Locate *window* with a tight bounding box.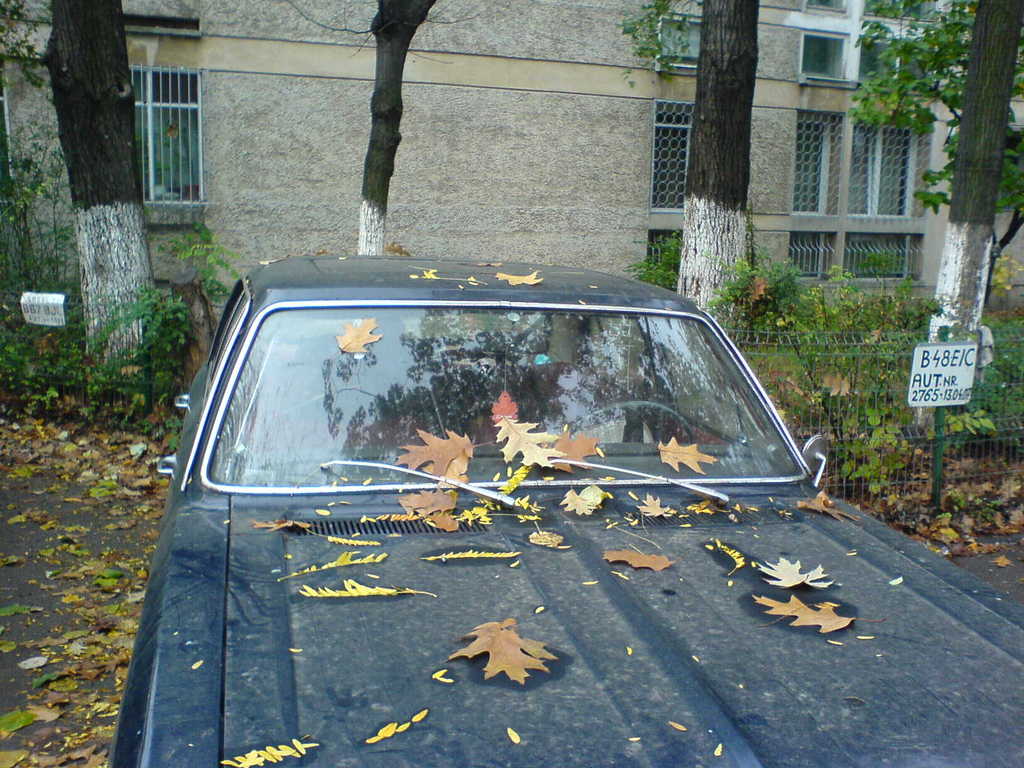
(127,64,208,204).
